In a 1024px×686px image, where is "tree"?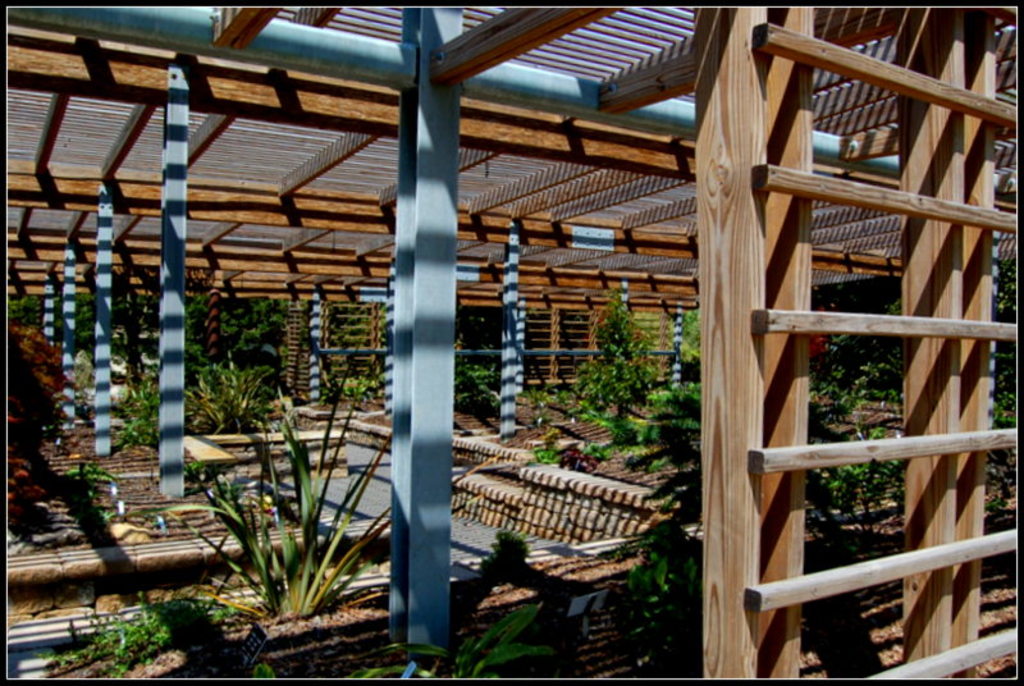
Rect(609, 517, 730, 660).
